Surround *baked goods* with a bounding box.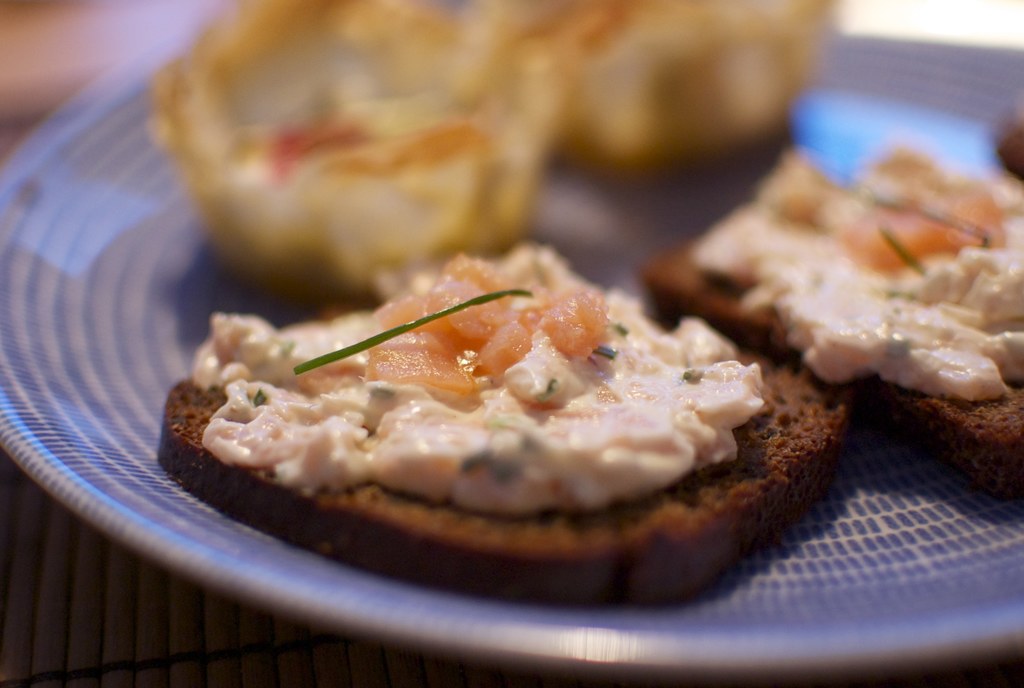
{"left": 153, "top": 241, "right": 854, "bottom": 606}.
